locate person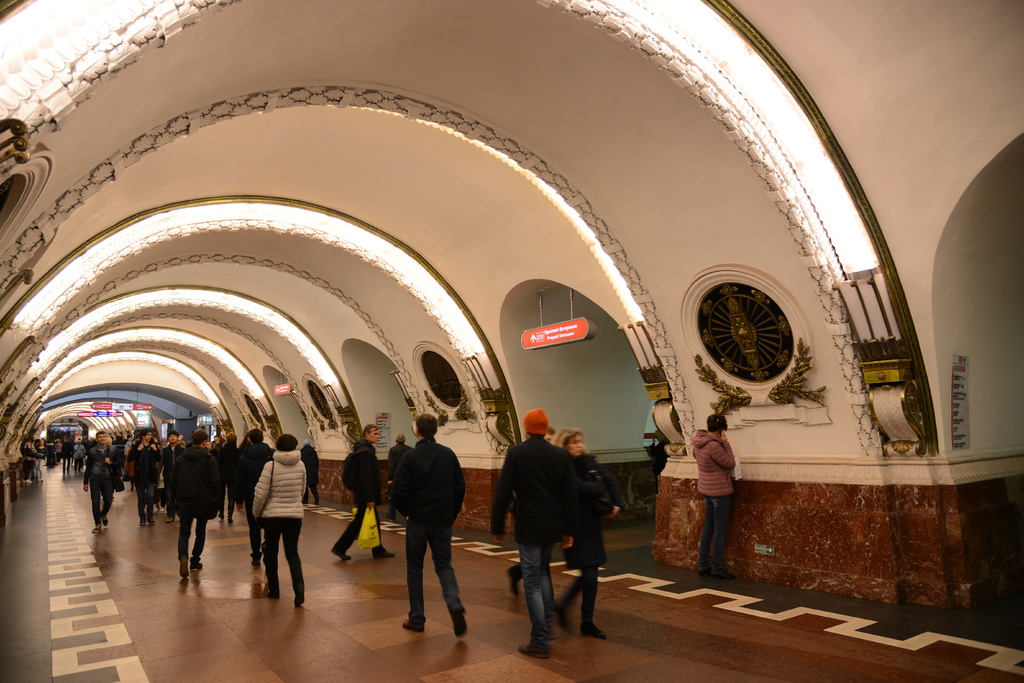
(172, 430, 219, 579)
